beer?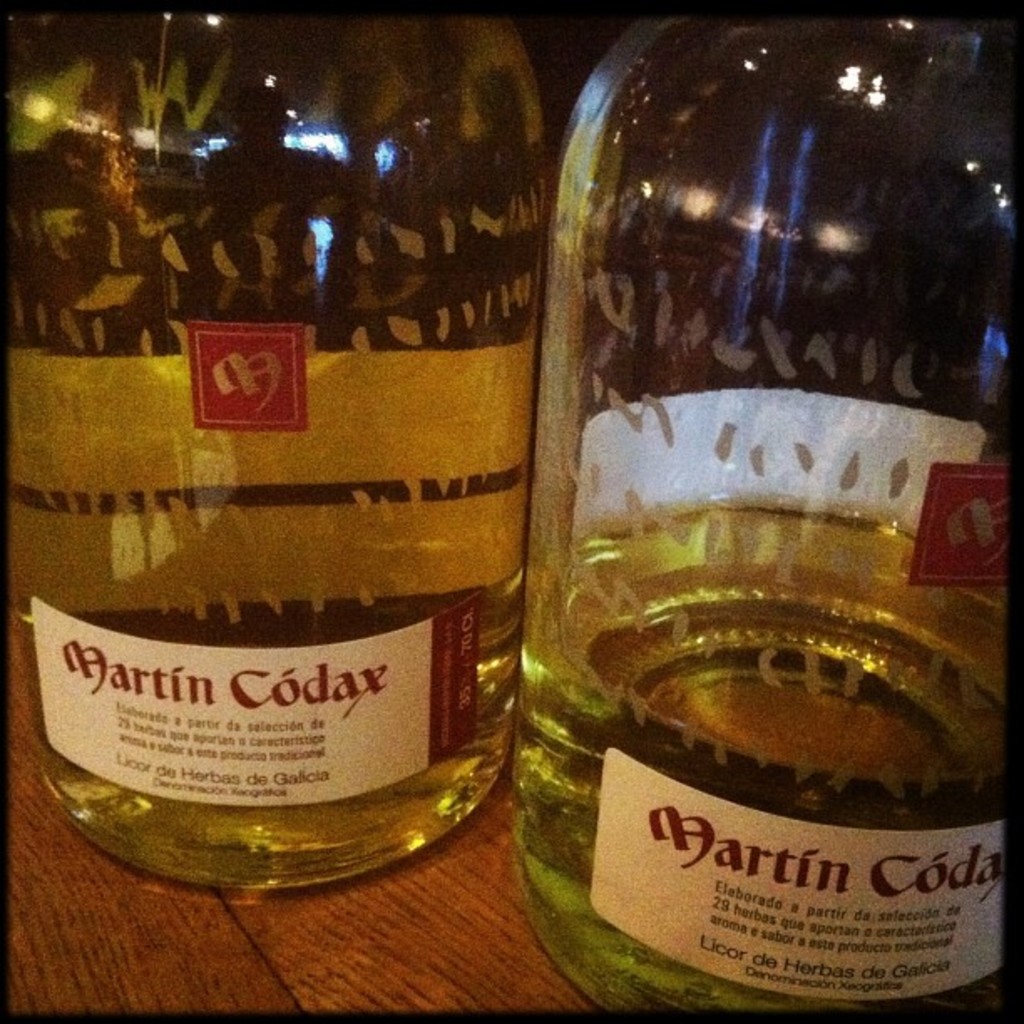
(x1=477, y1=7, x2=1022, y2=1022)
